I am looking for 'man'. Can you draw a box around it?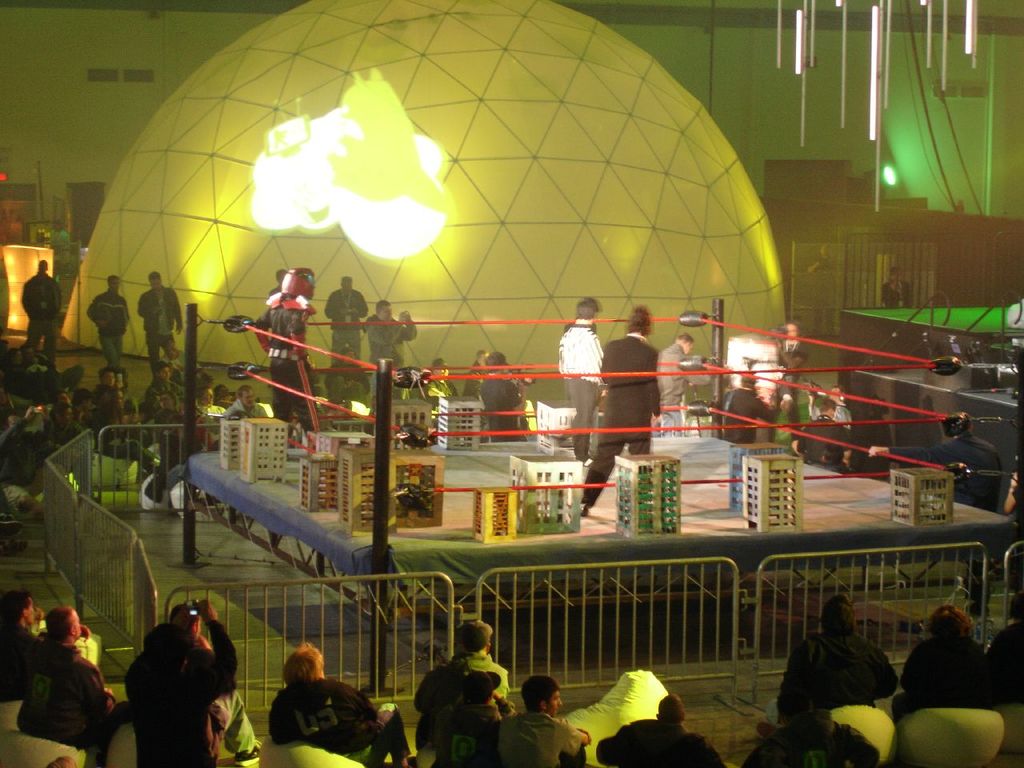
Sure, the bounding box is <bbox>778, 601, 902, 750</bbox>.
